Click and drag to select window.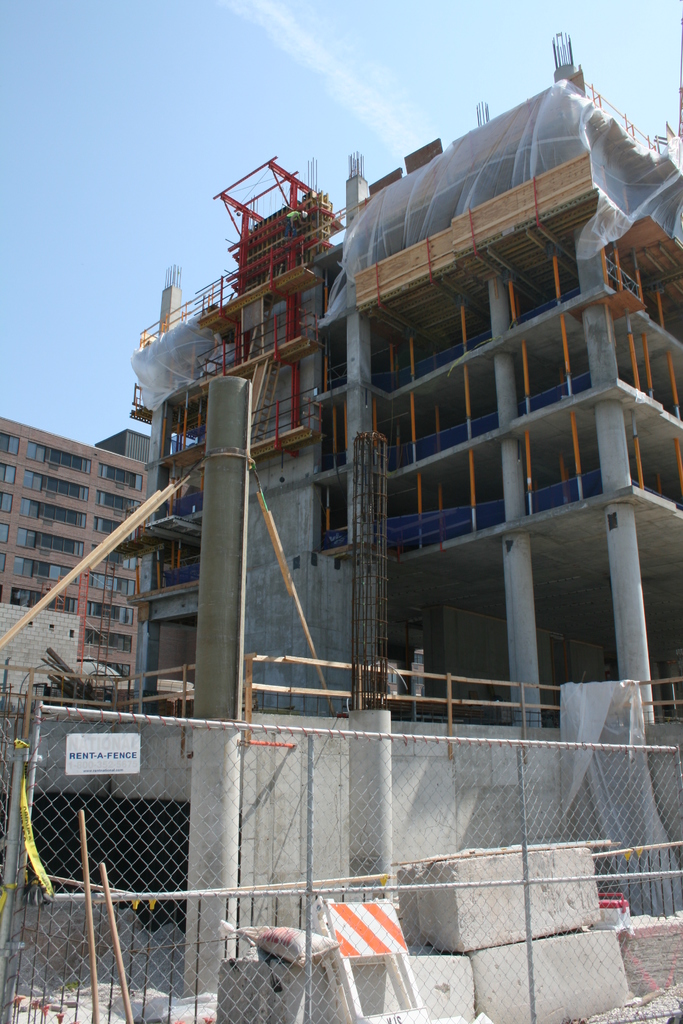
Selection: select_region(0, 517, 9, 543).
